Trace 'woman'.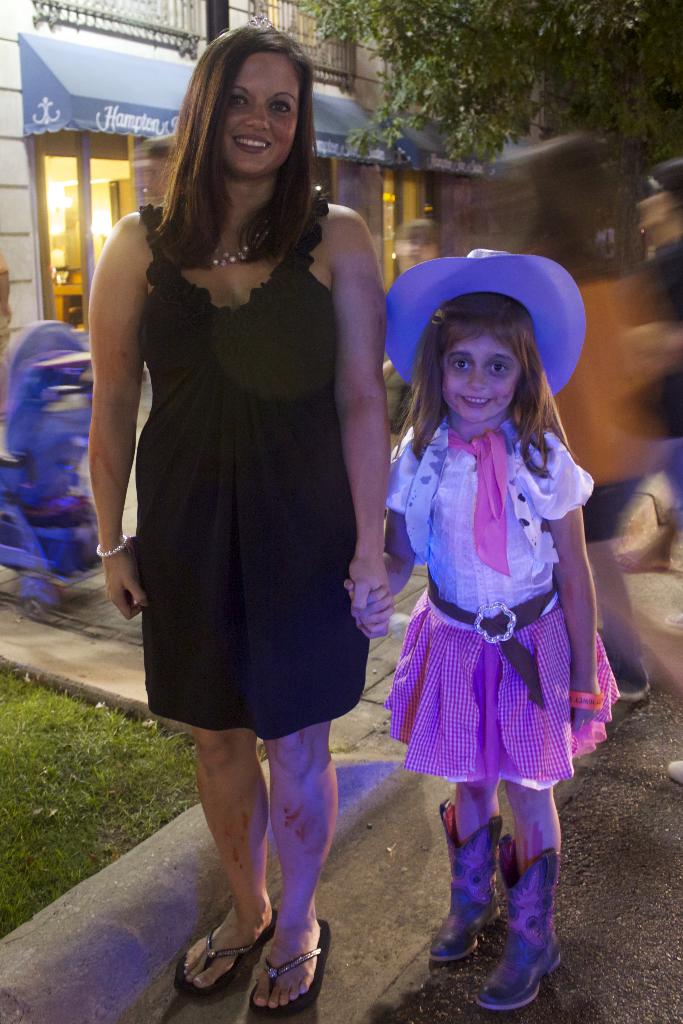
Traced to (101, 57, 405, 900).
